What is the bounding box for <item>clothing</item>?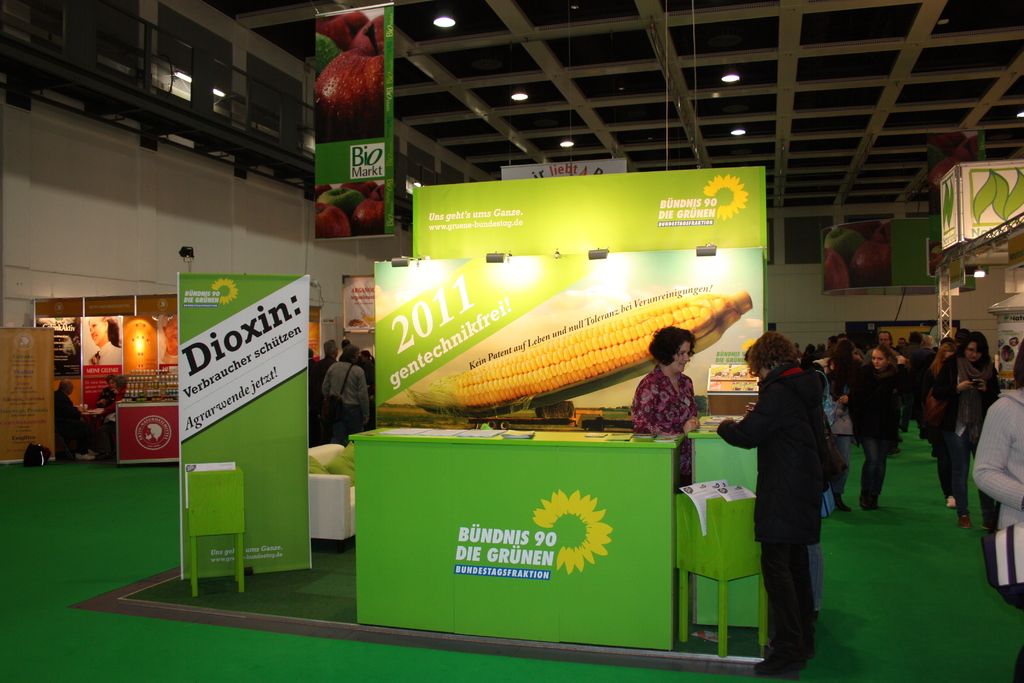
crop(897, 343, 923, 432).
